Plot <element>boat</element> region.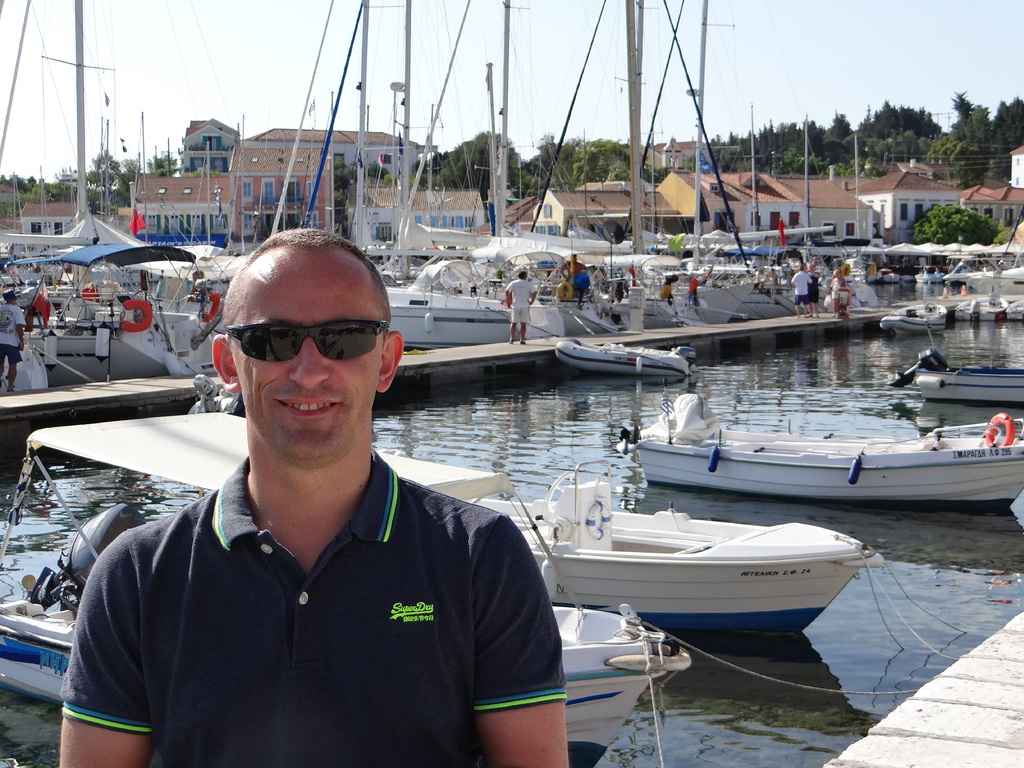
Plotted at BBox(473, 291, 705, 344).
